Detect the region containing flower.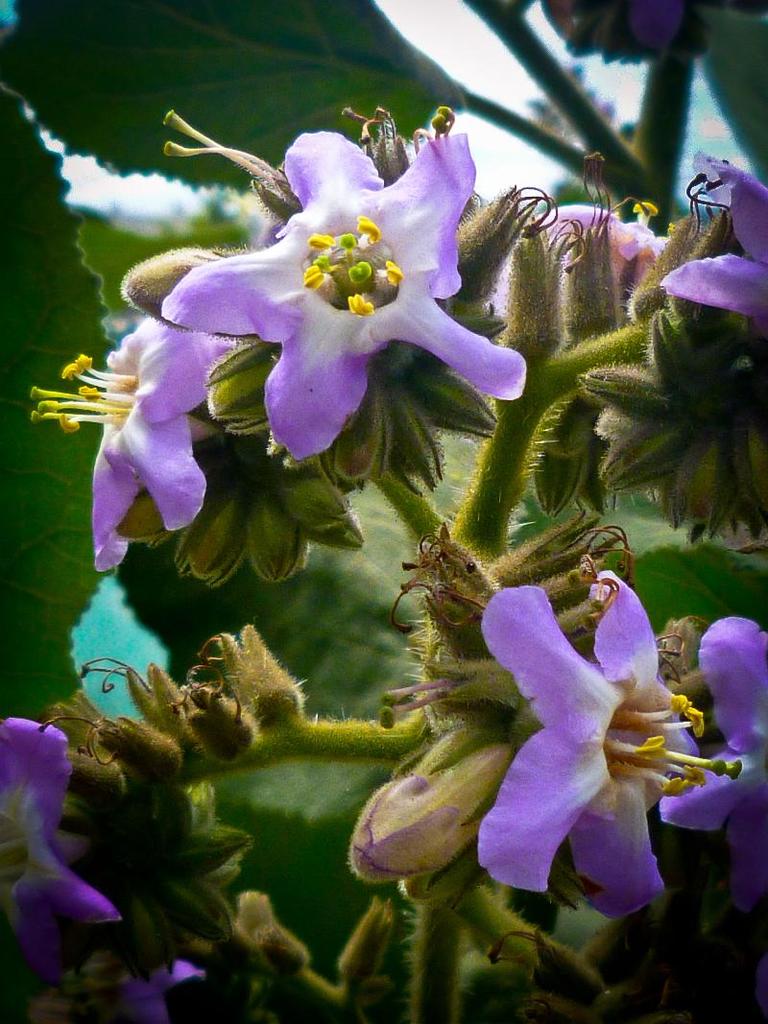
{"left": 0, "top": 718, "right": 127, "bottom": 1012}.
